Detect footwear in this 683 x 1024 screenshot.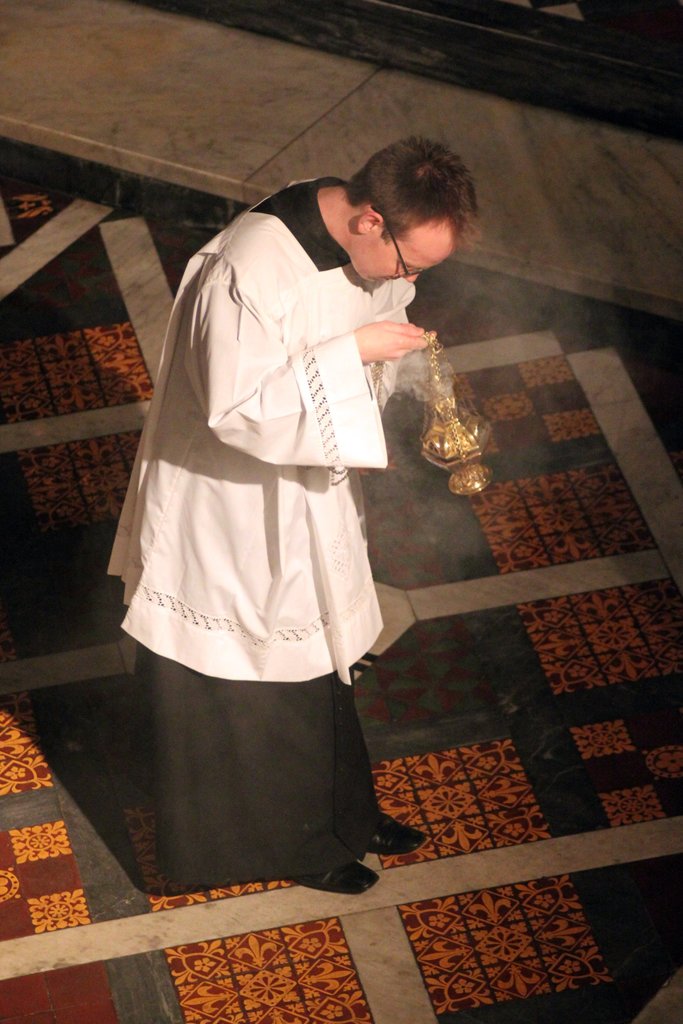
Detection: Rect(289, 860, 380, 896).
